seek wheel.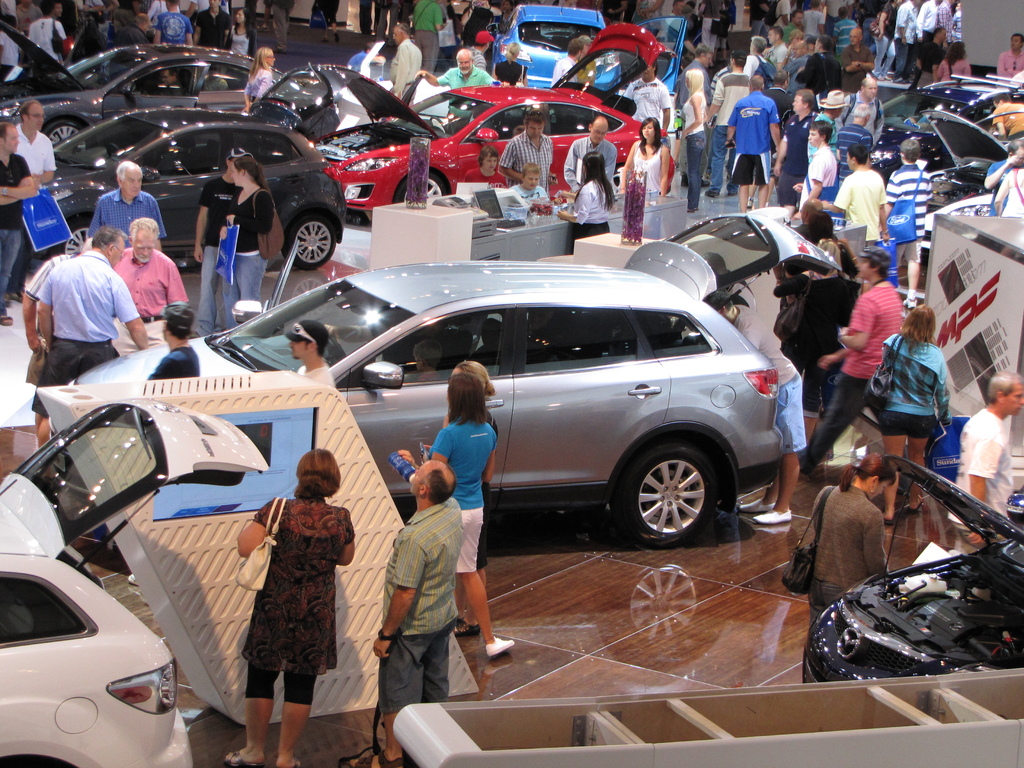
rect(617, 440, 731, 536).
